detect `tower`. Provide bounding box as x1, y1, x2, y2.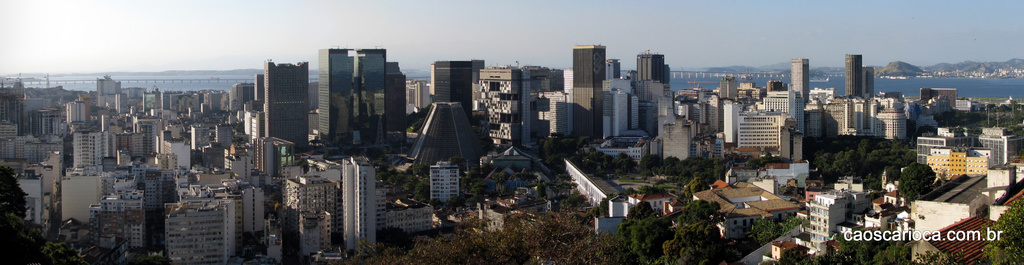
847, 51, 865, 99.
